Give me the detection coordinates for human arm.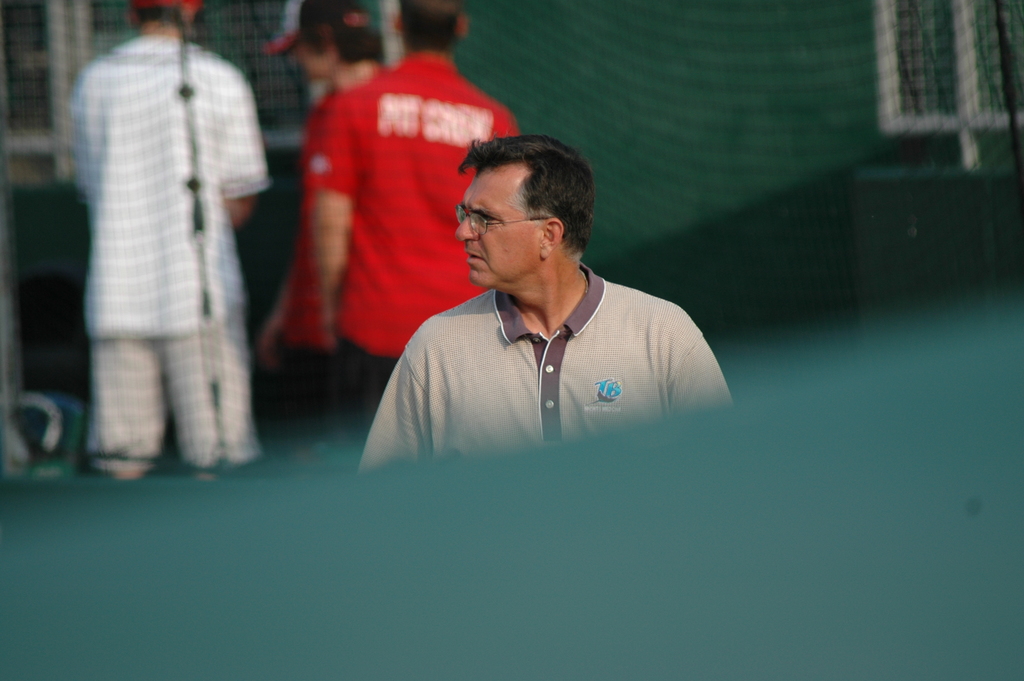
[221,63,274,228].
